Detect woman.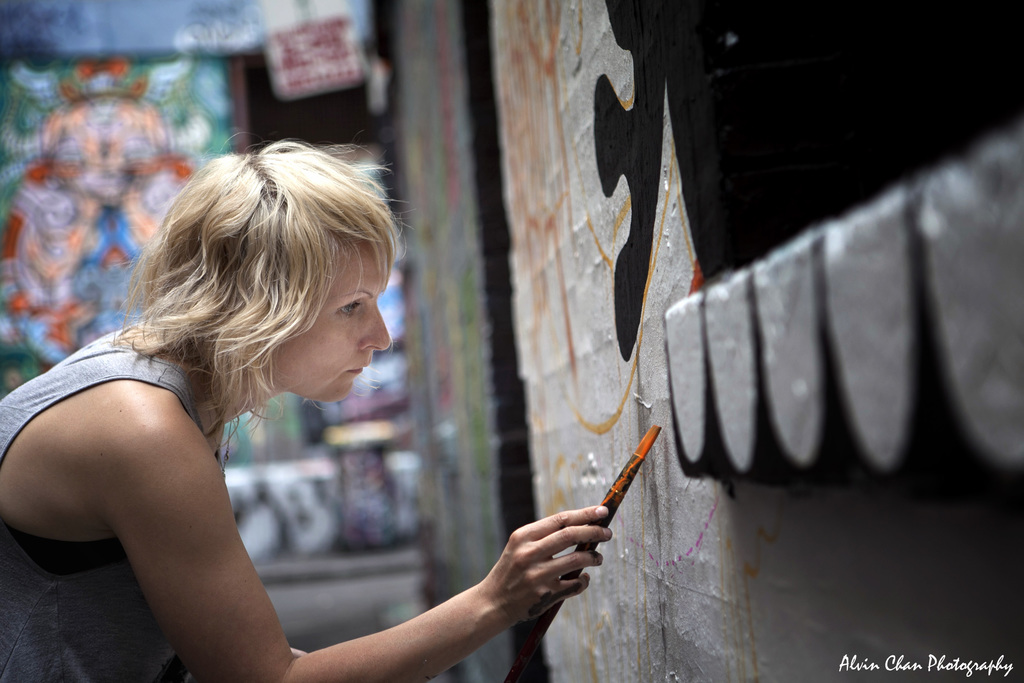
Detected at <bbox>28, 138, 559, 682</bbox>.
